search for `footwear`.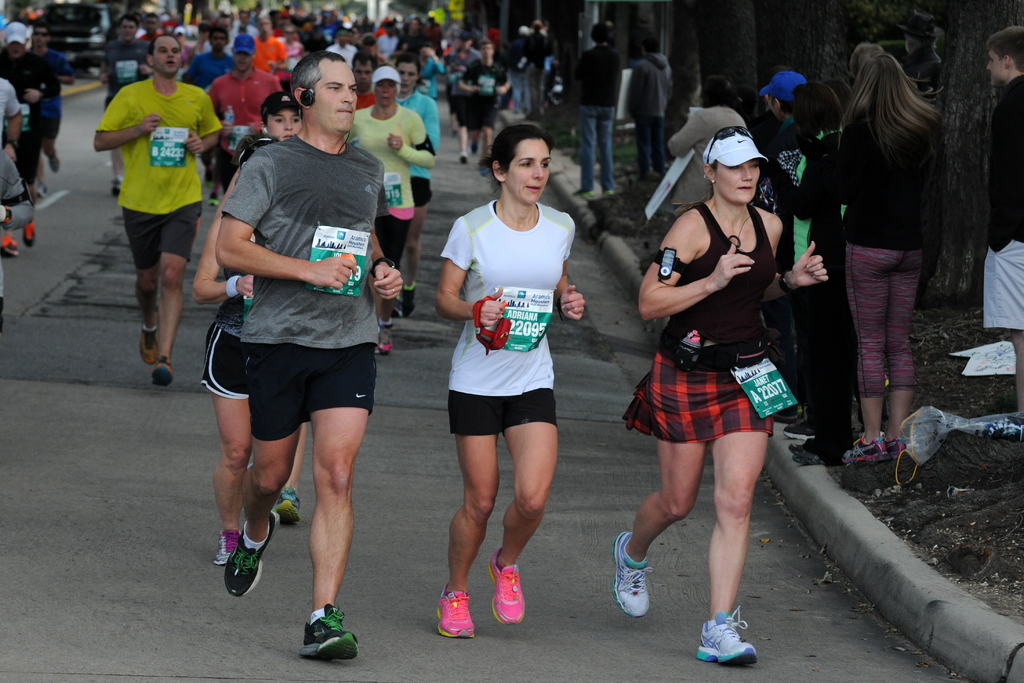
Found at (x1=213, y1=528, x2=242, y2=566).
